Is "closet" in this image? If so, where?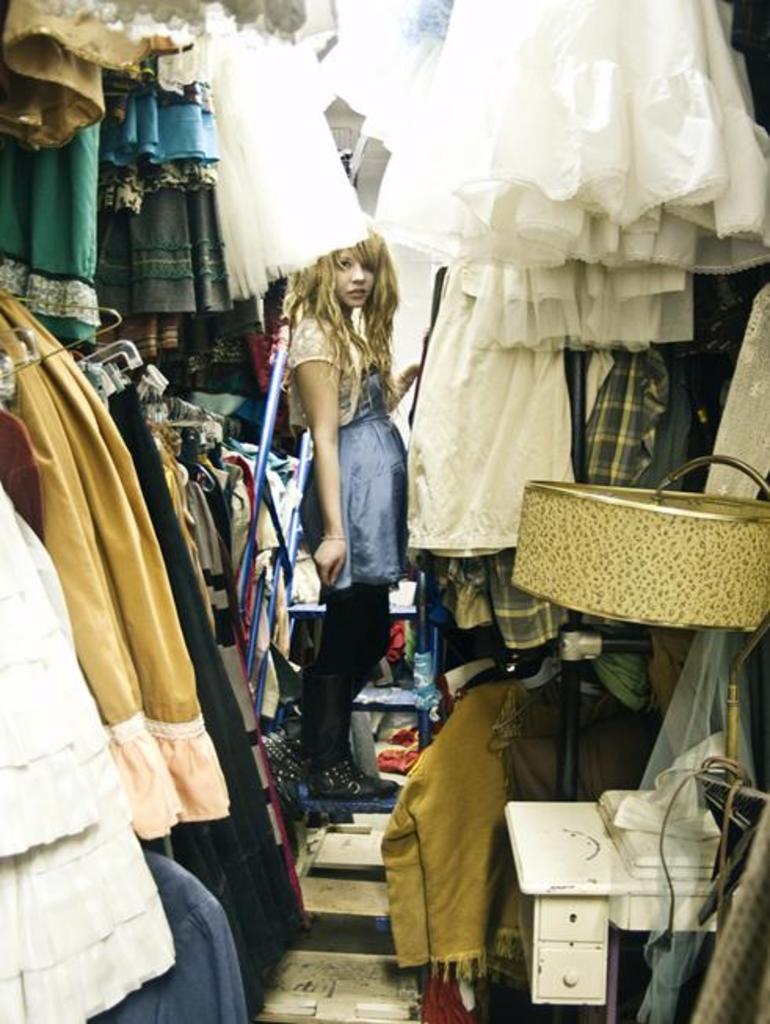
Yes, at 0,285,303,1022.
